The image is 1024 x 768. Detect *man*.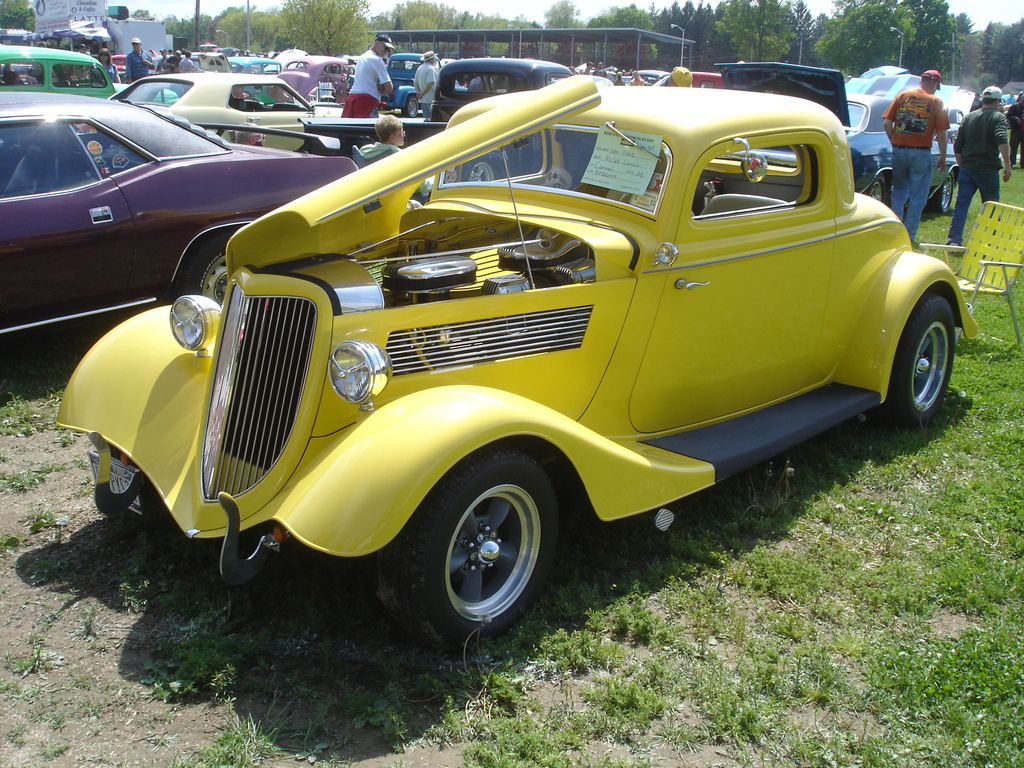
Detection: bbox(170, 50, 184, 69).
